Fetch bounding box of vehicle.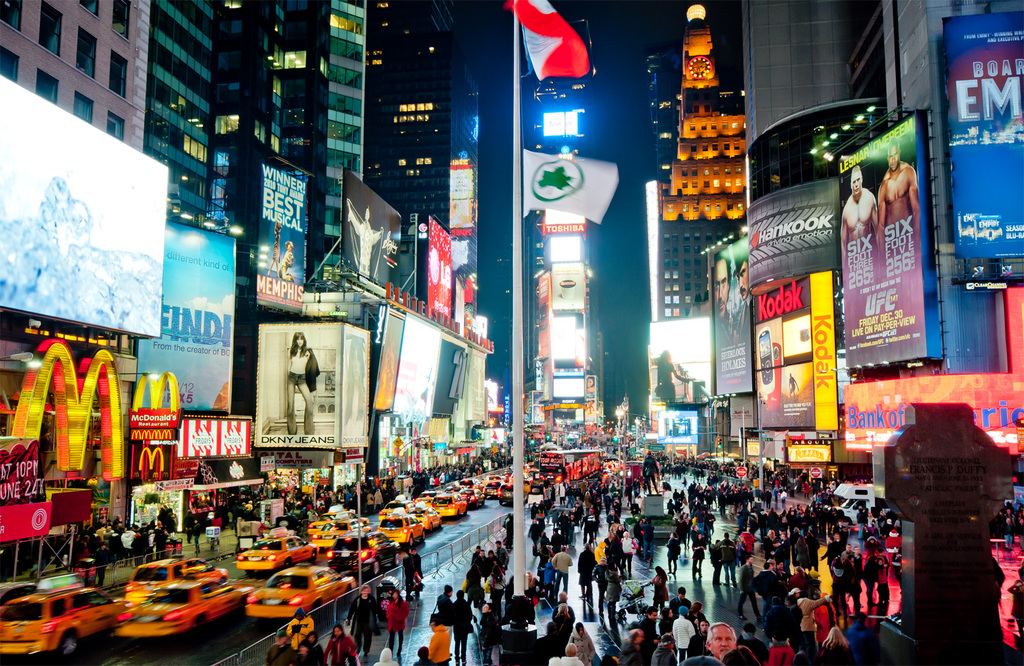
Bbox: (left=331, top=531, right=402, bottom=581).
